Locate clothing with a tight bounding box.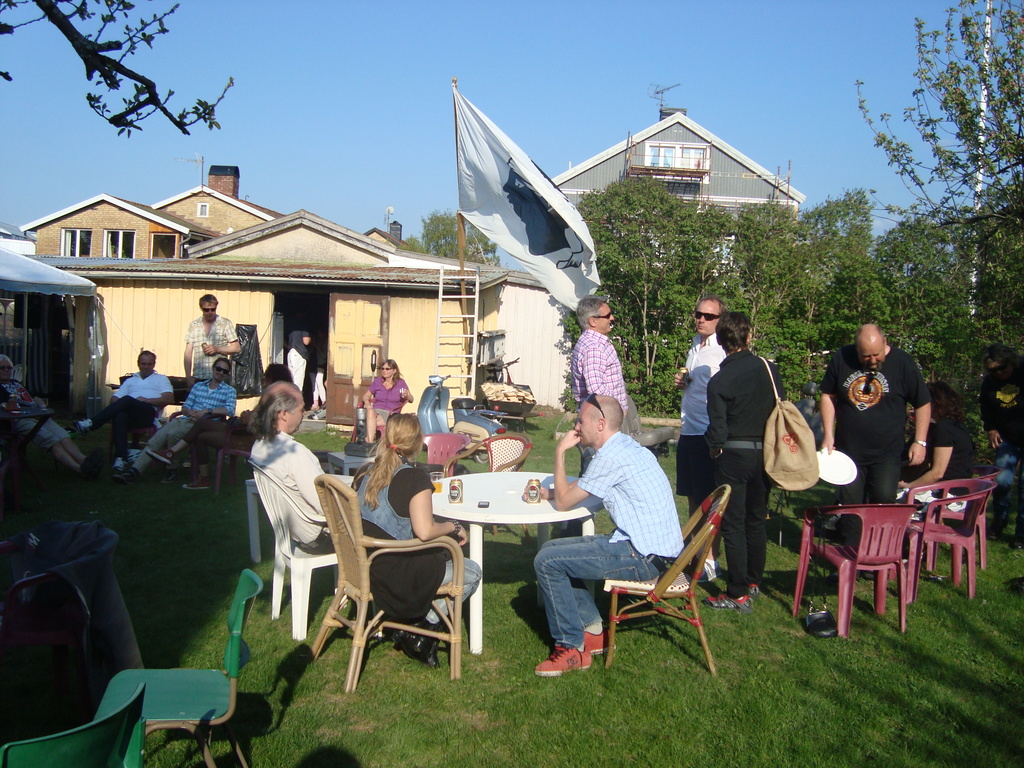
detection(133, 376, 237, 474).
